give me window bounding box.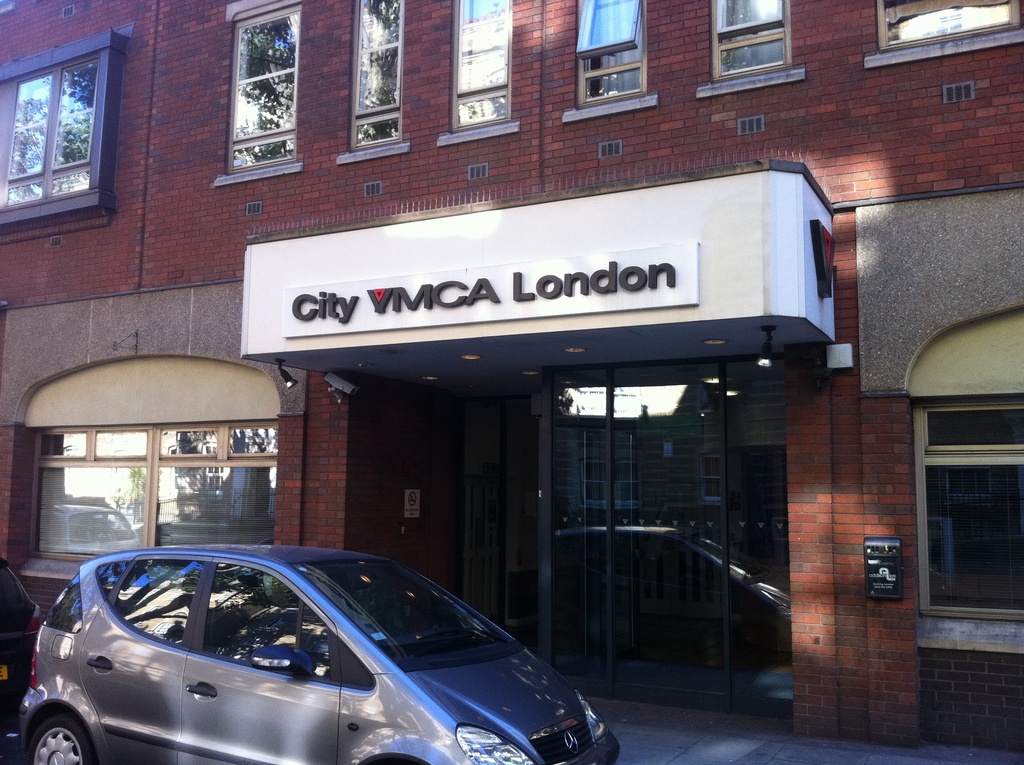
BBox(23, 423, 287, 558).
